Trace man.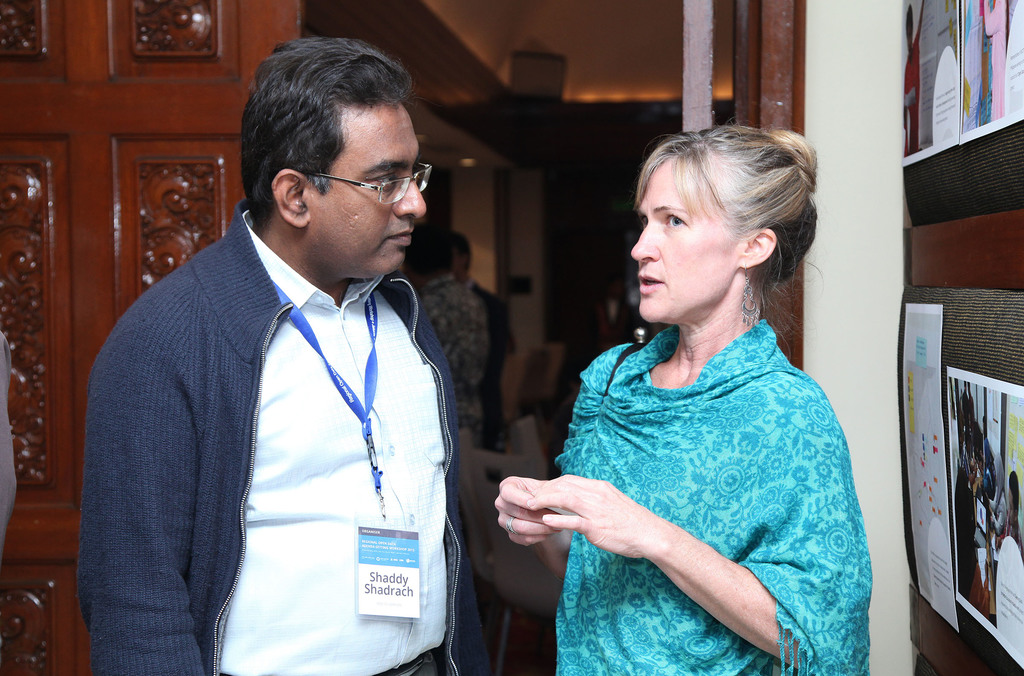
Traced to 432 234 511 413.
